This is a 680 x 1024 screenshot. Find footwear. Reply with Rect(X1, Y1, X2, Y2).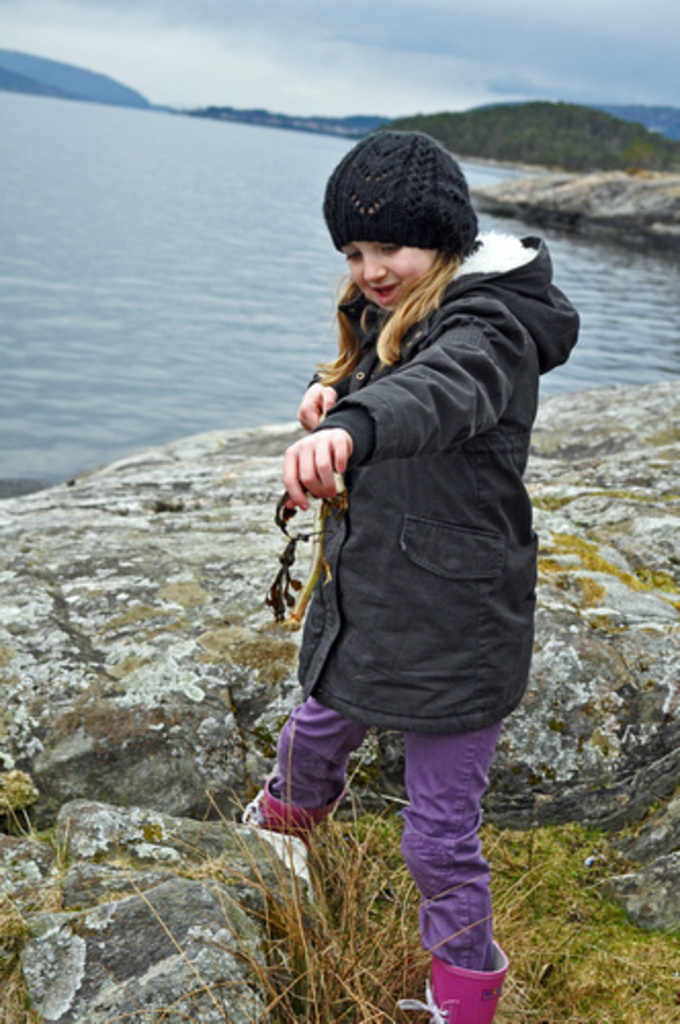
Rect(252, 780, 324, 858).
